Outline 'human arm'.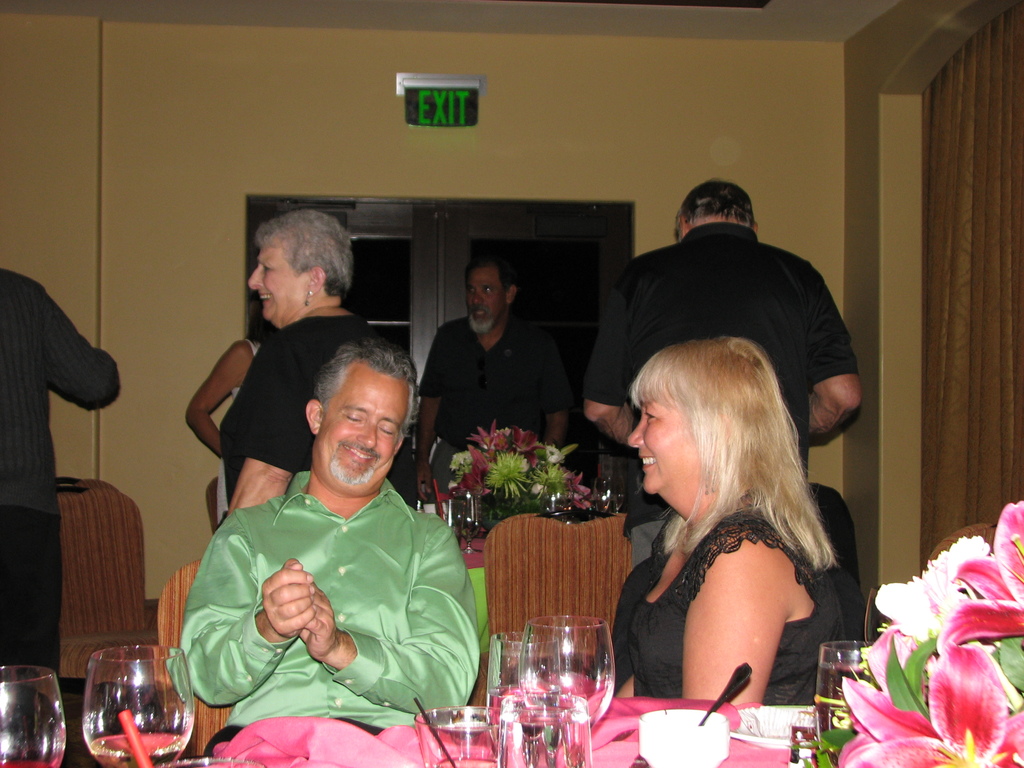
Outline: locate(44, 290, 119, 413).
